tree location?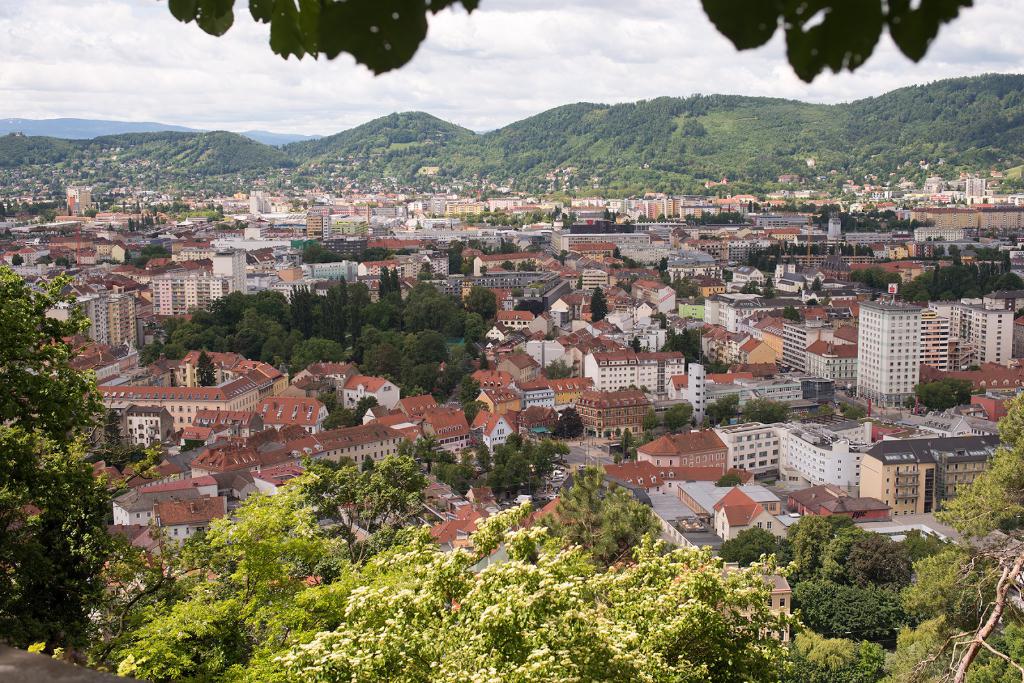
bbox=(28, 255, 51, 269)
